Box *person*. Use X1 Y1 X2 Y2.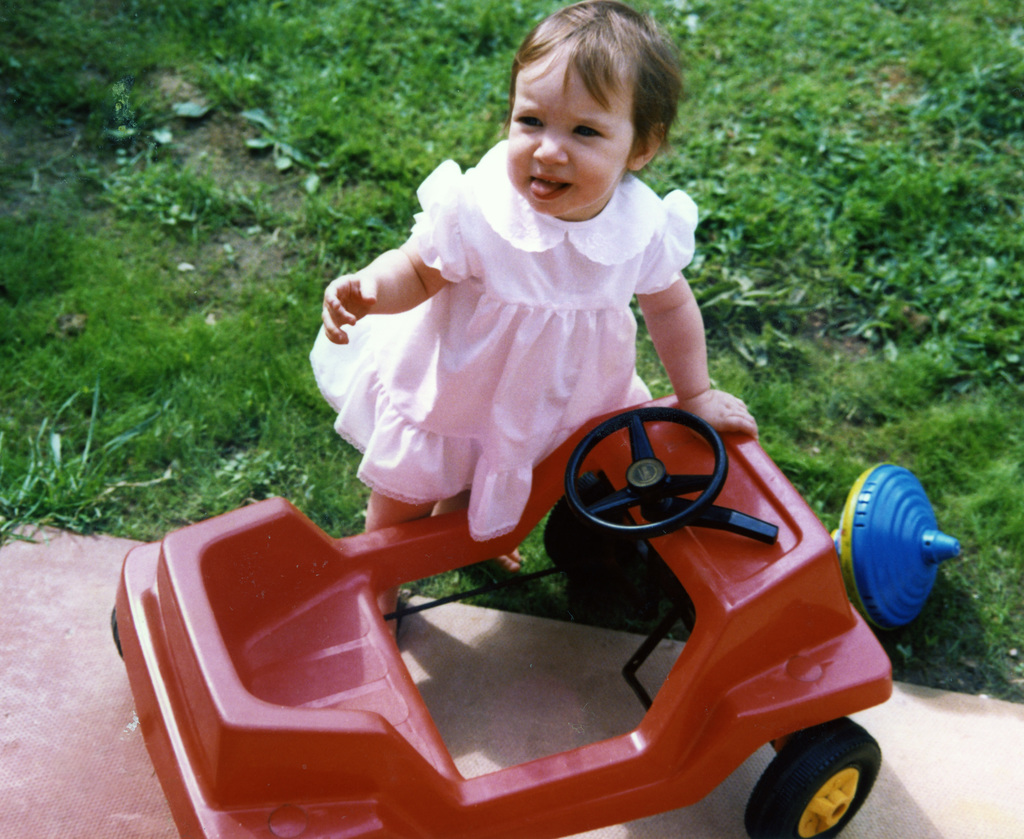
320 23 727 594.
